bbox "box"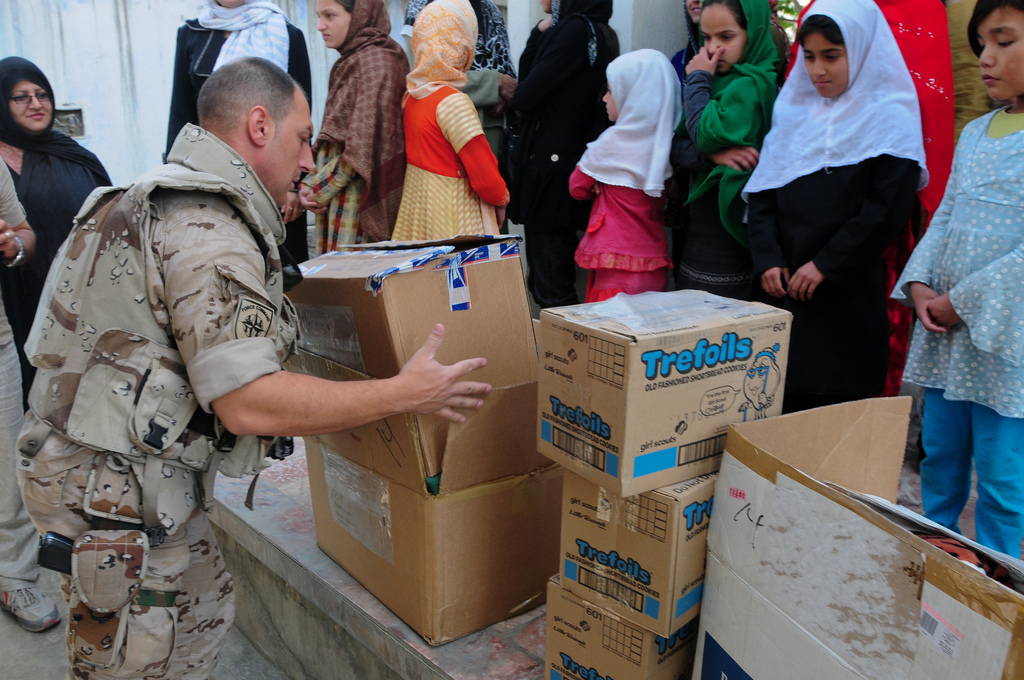
[left=295, top=375, right=555, bottom=643]
